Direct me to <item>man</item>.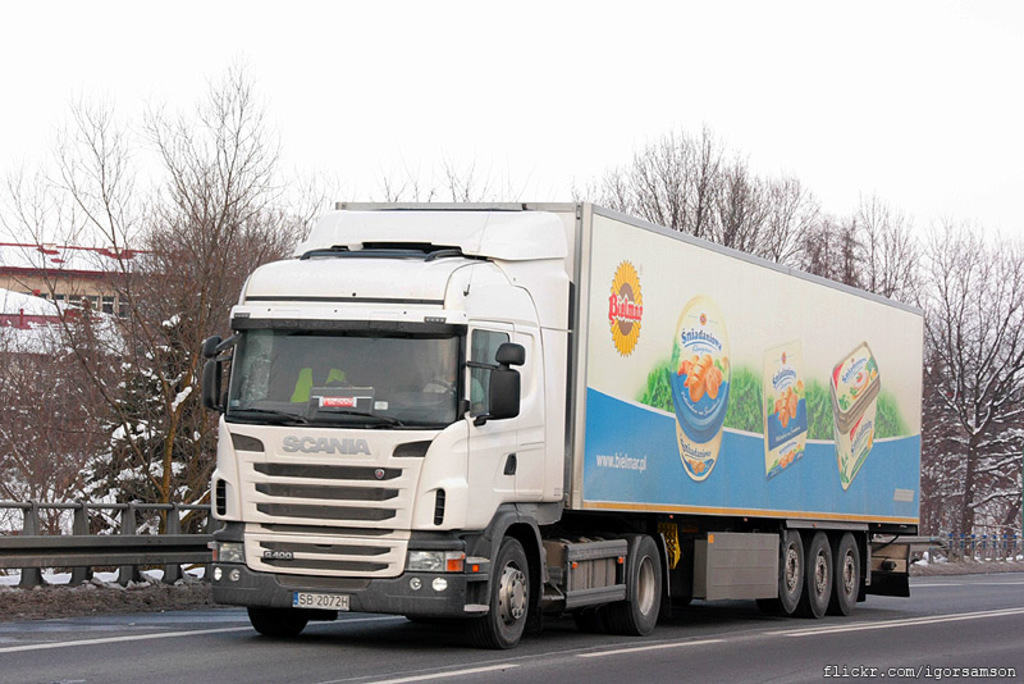
Direction: Rect(274, 338, 353, 406).
